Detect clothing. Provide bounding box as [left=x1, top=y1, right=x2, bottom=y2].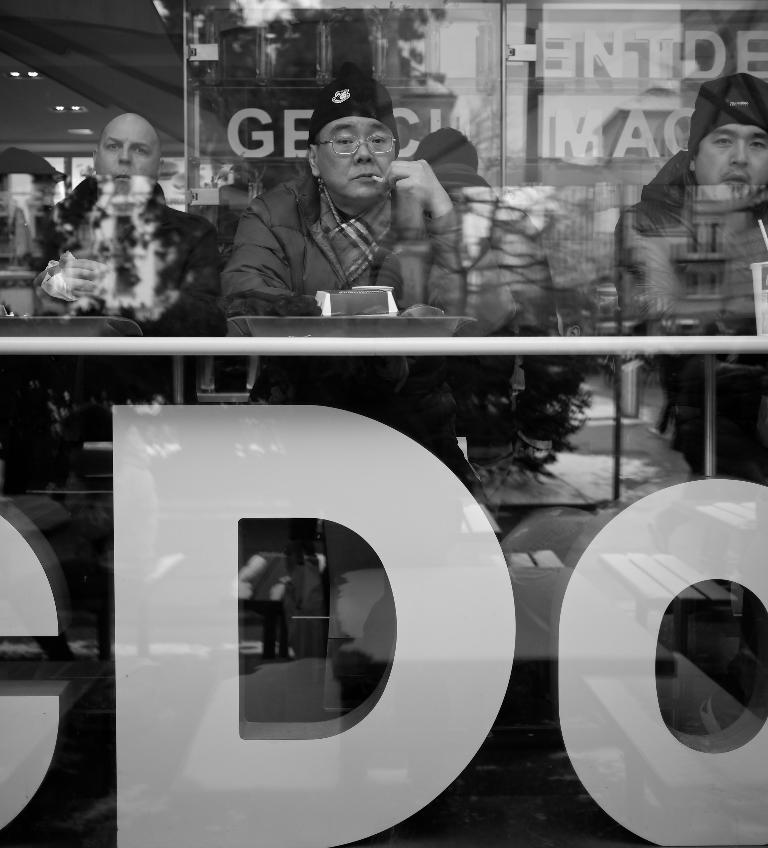
[left=31, top=166, right=221, bottom=335].
